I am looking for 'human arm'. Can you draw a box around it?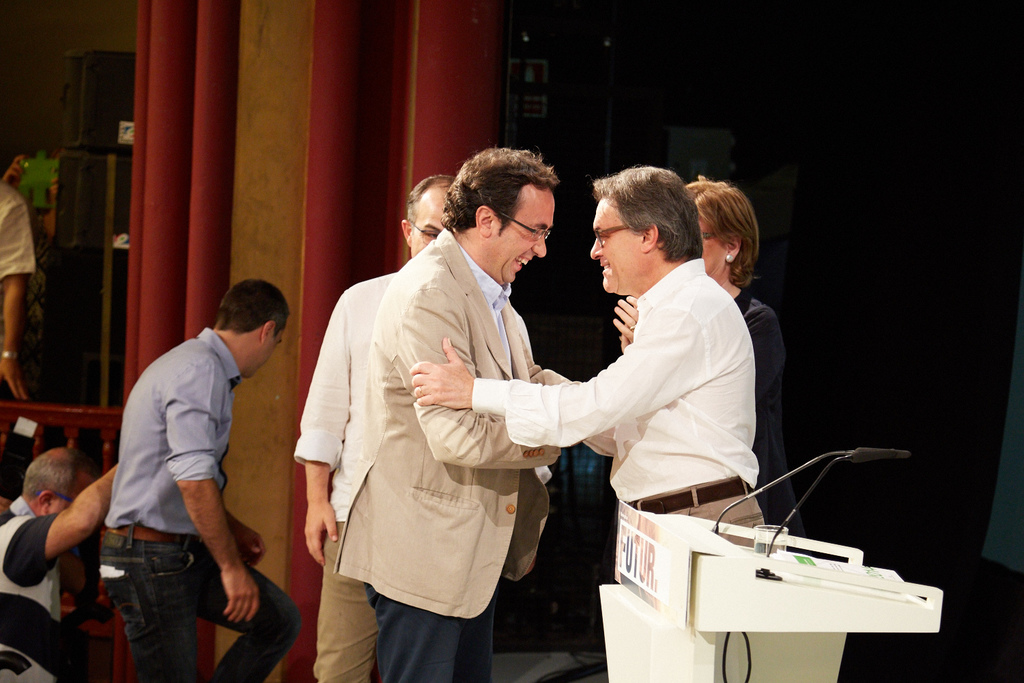
Sure, the bounding box is [413, 305, 700, 440].
